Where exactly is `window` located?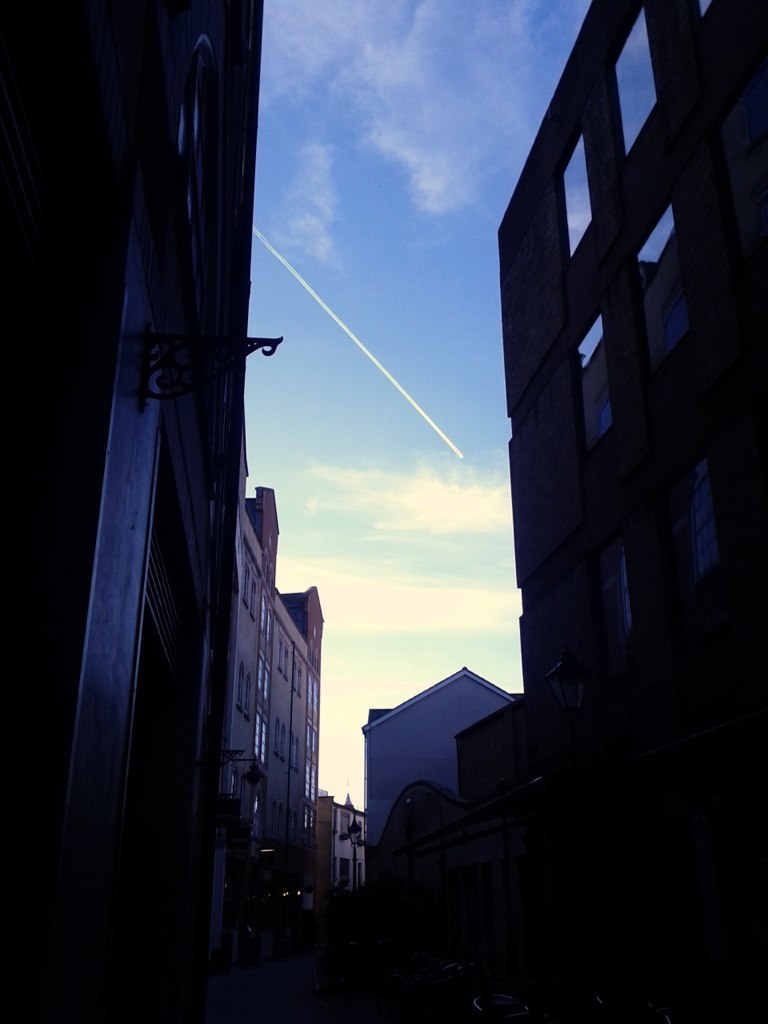
Its bounding box is detection(636, 205, 687, 375).
